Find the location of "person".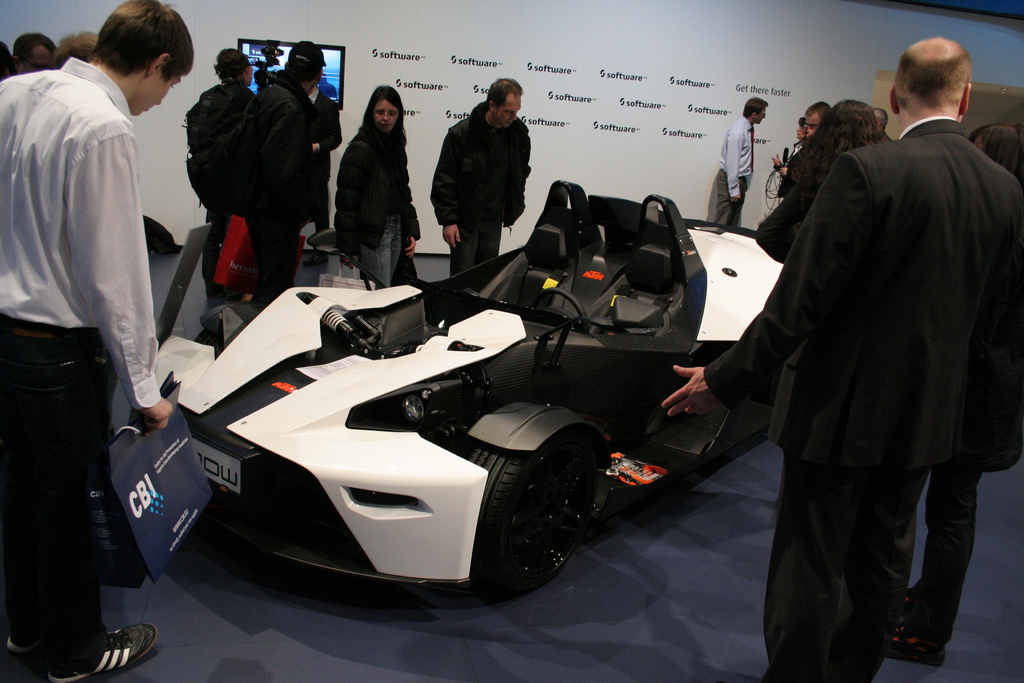
Location: BBox(287, 74, 340, 256).
